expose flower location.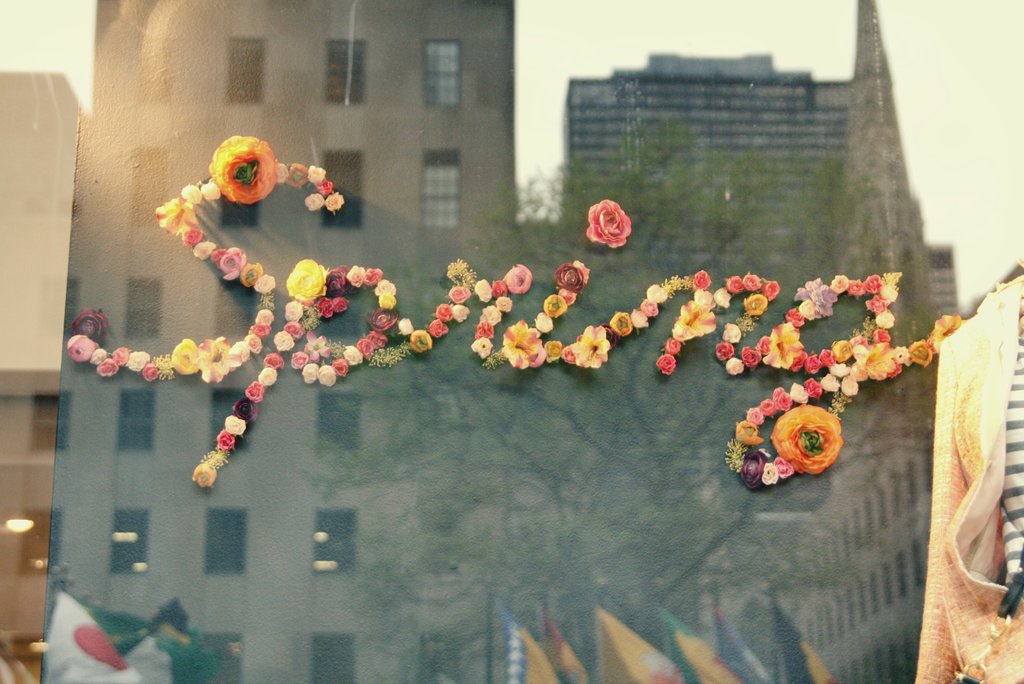
Exposed at bbox=(195, 240, 212, 260).
